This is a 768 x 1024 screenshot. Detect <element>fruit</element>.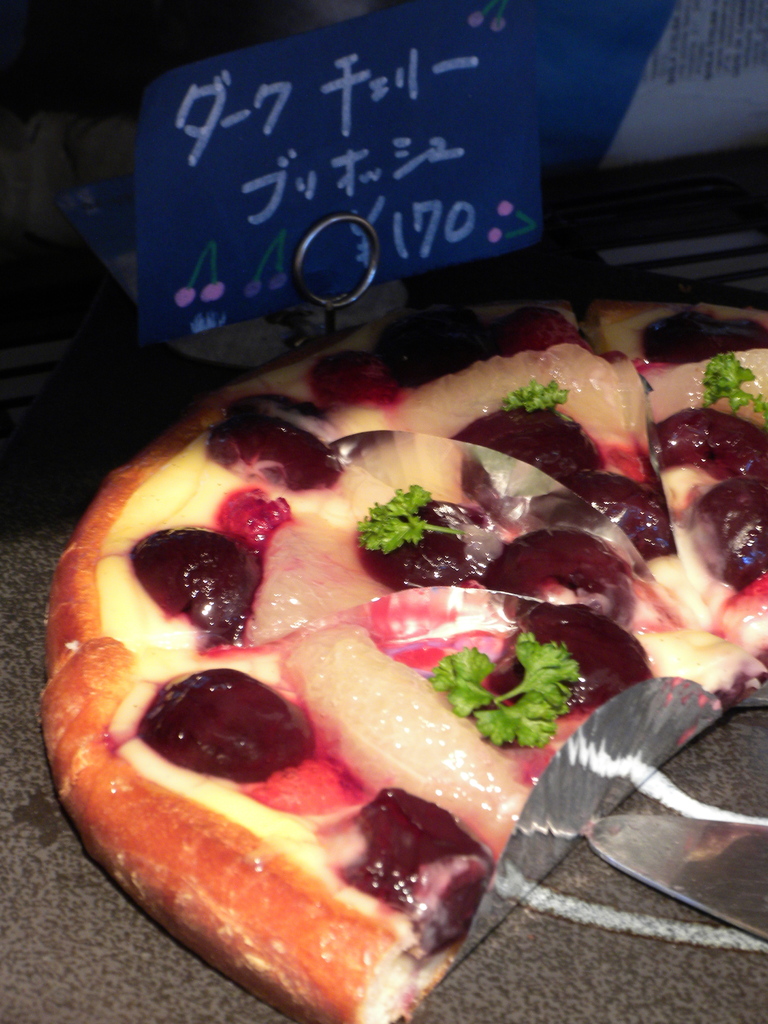
(x1=553, y1=469, x2=672, y2=567).
